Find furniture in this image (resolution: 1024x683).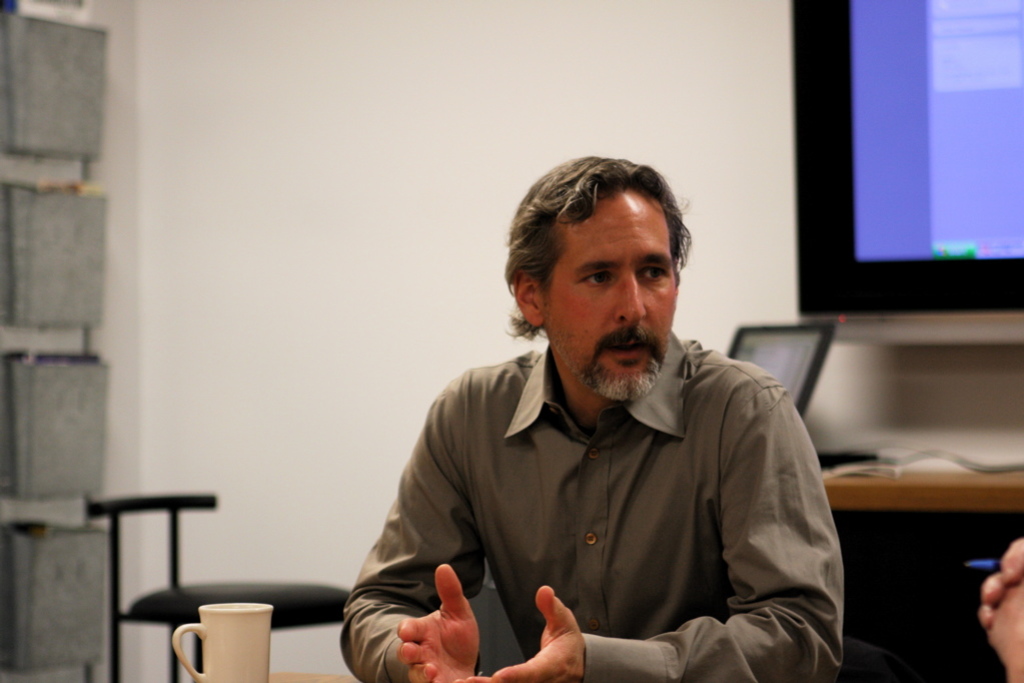
<bbox>824, 475, 1023, 508</bbox>.
